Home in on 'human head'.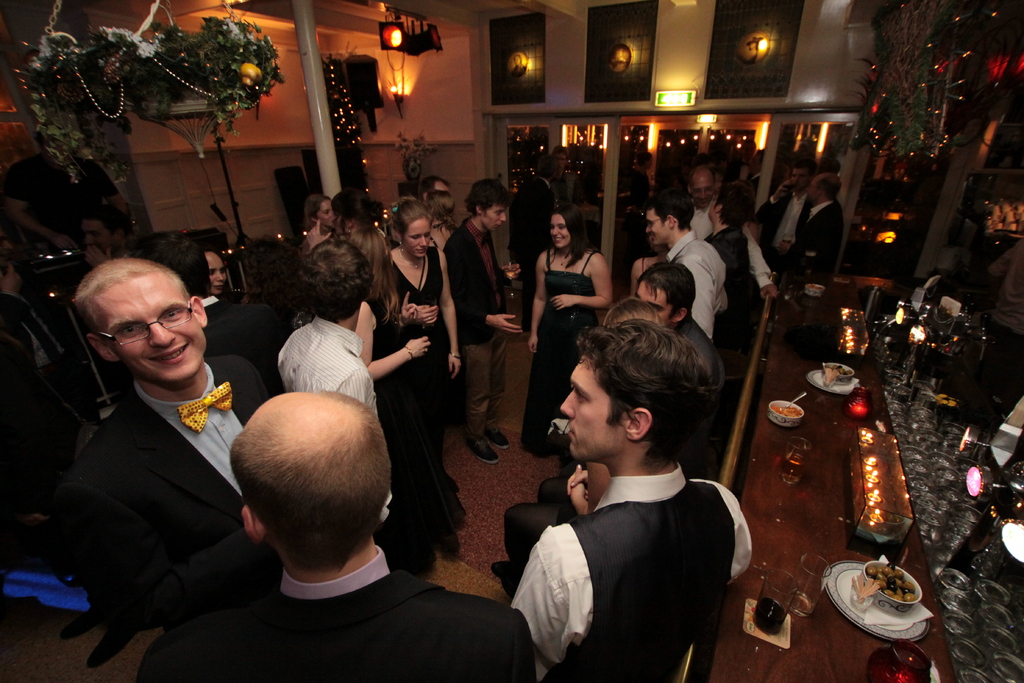
Homed in at box(604, 299, 664, 326).
